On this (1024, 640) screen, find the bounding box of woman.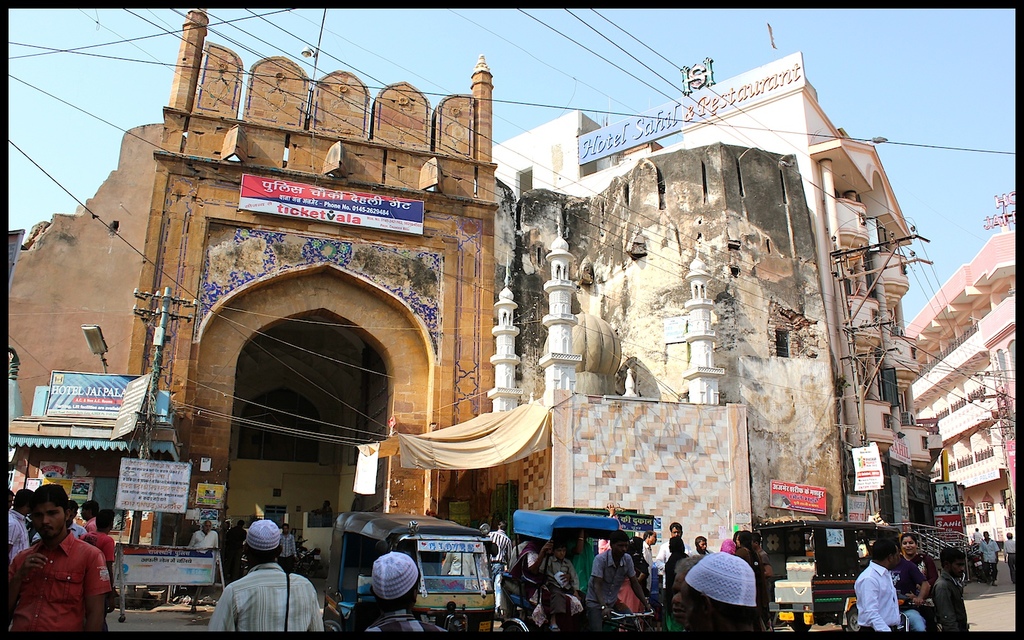
Bounding box: crop(896, 537, 937, 598).
